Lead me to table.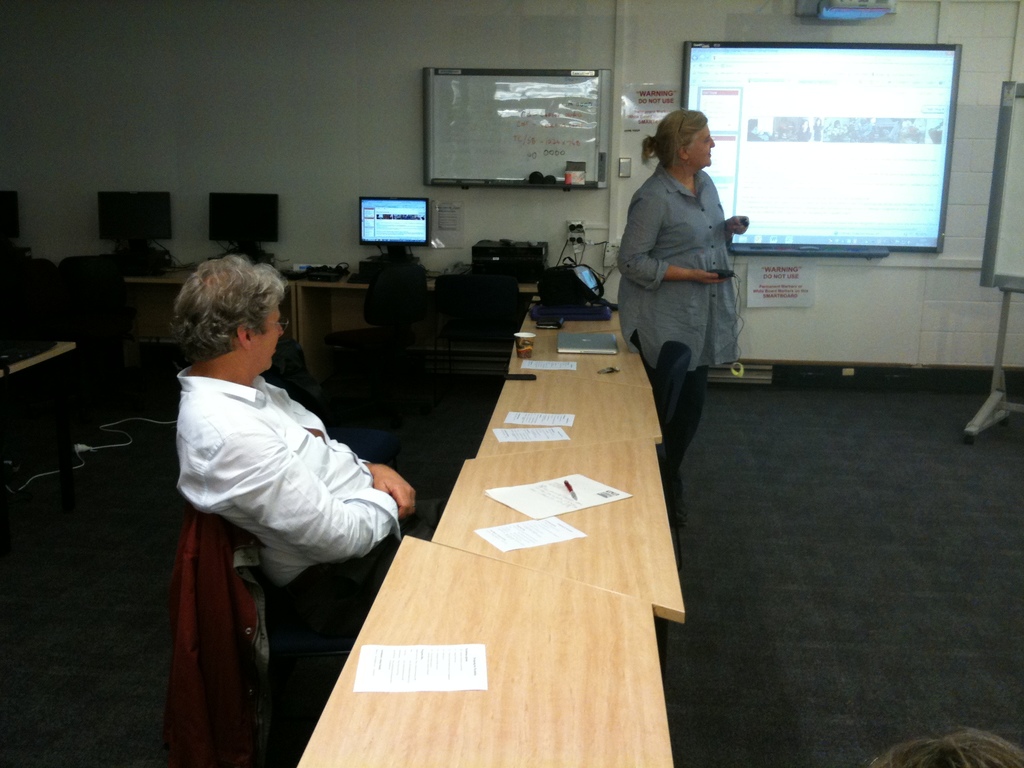
Lead to box(477, 383, 662, 455).
